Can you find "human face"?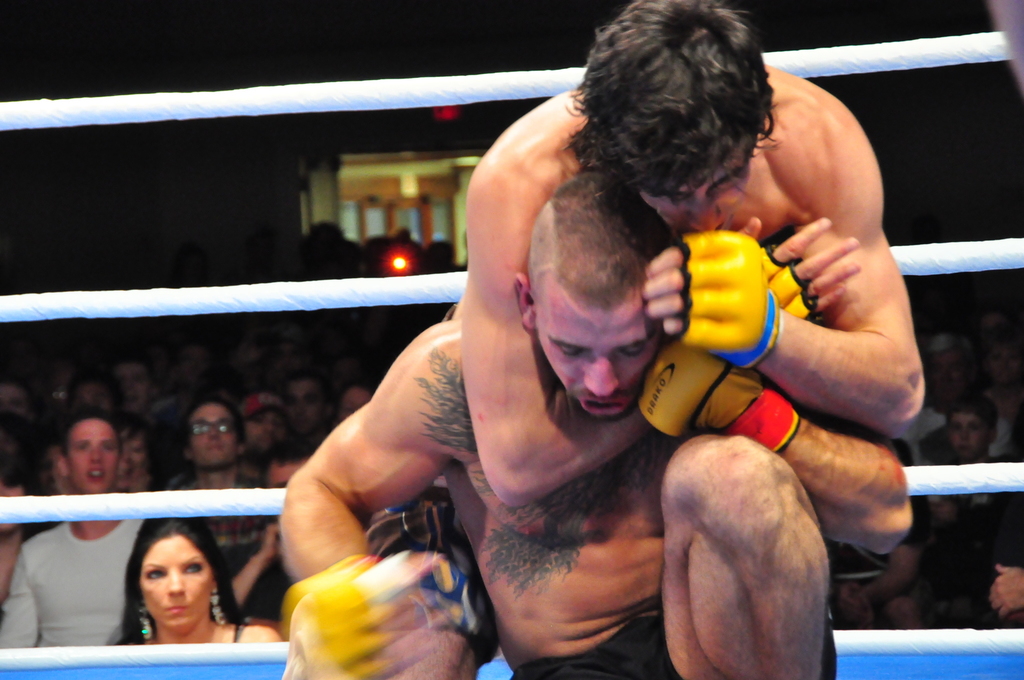
Yes, bounding box: x1=945 y1=415 x2=987 y2=458.
